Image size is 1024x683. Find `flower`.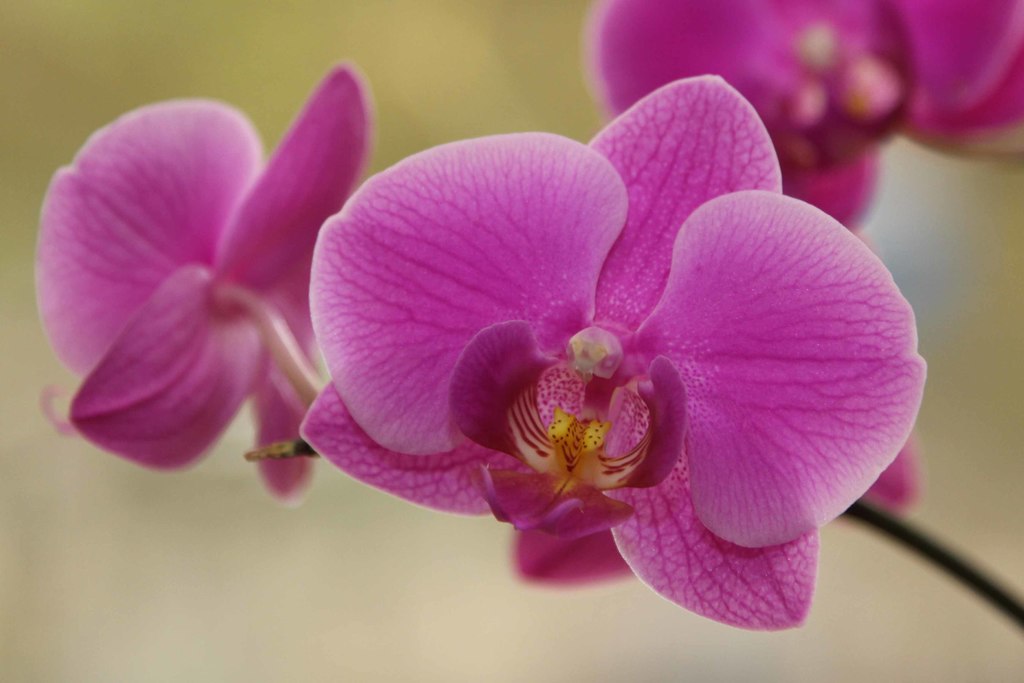
box=[35, 60, 373, 509].
